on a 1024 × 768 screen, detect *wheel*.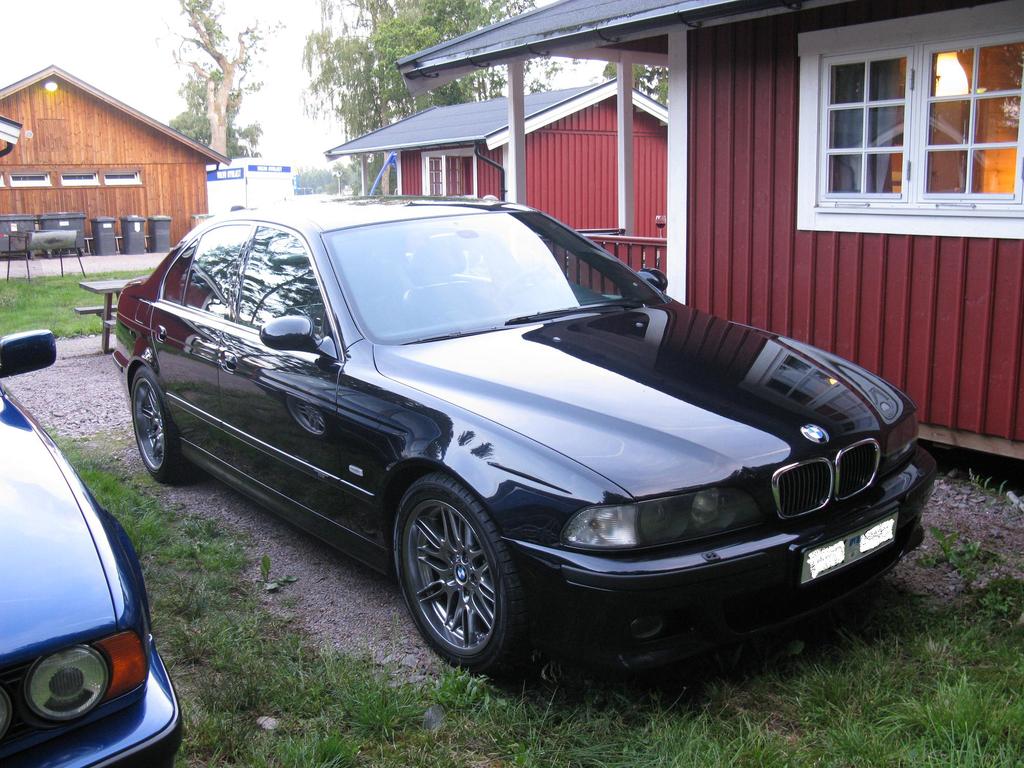
BBox(376, 484, 538, 676).
